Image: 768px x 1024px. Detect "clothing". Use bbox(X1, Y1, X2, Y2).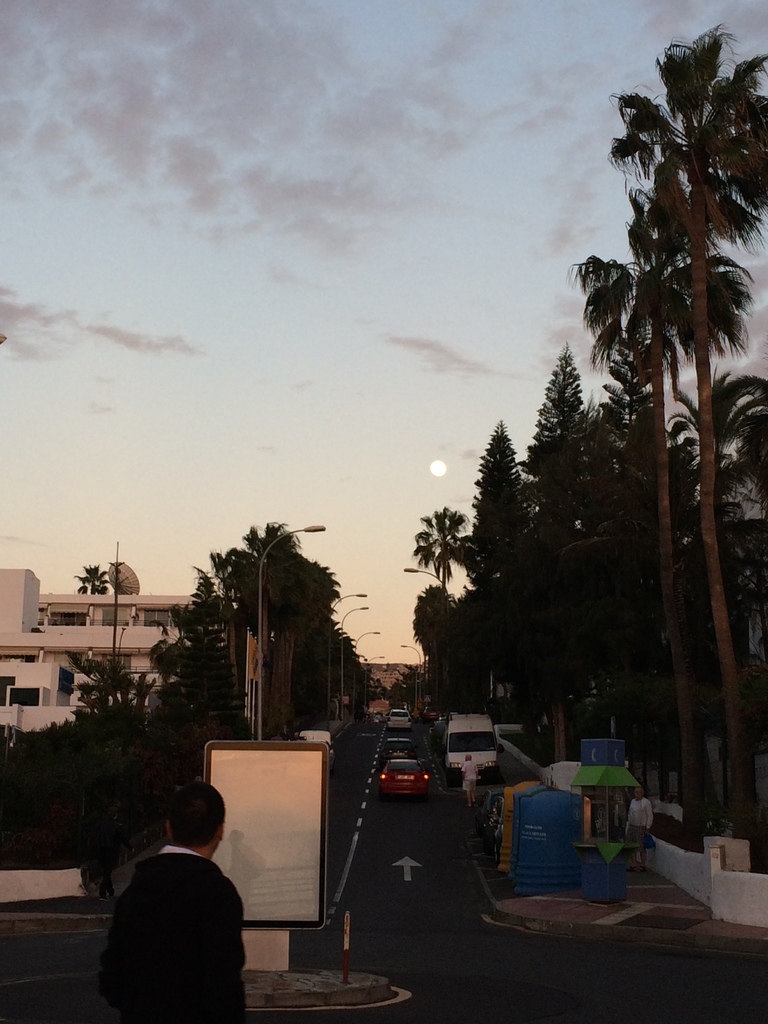
bbox(629, 797, 655, 850).
